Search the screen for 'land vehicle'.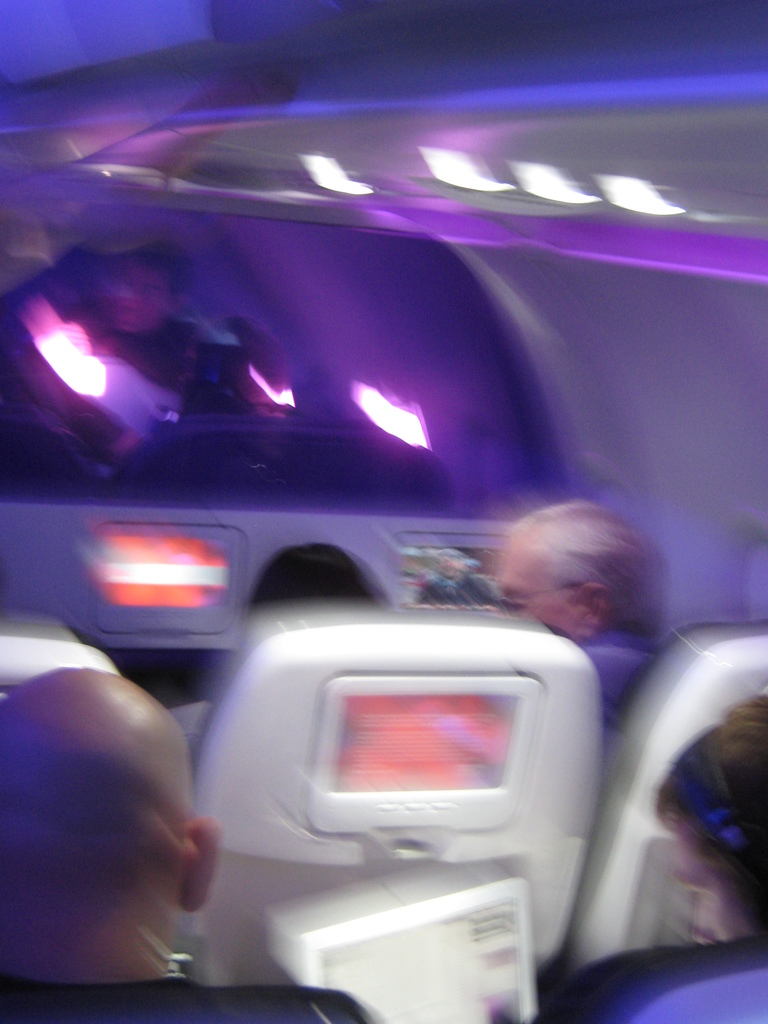
Found at x1=0, y1=93, x2=749, y2=993.
